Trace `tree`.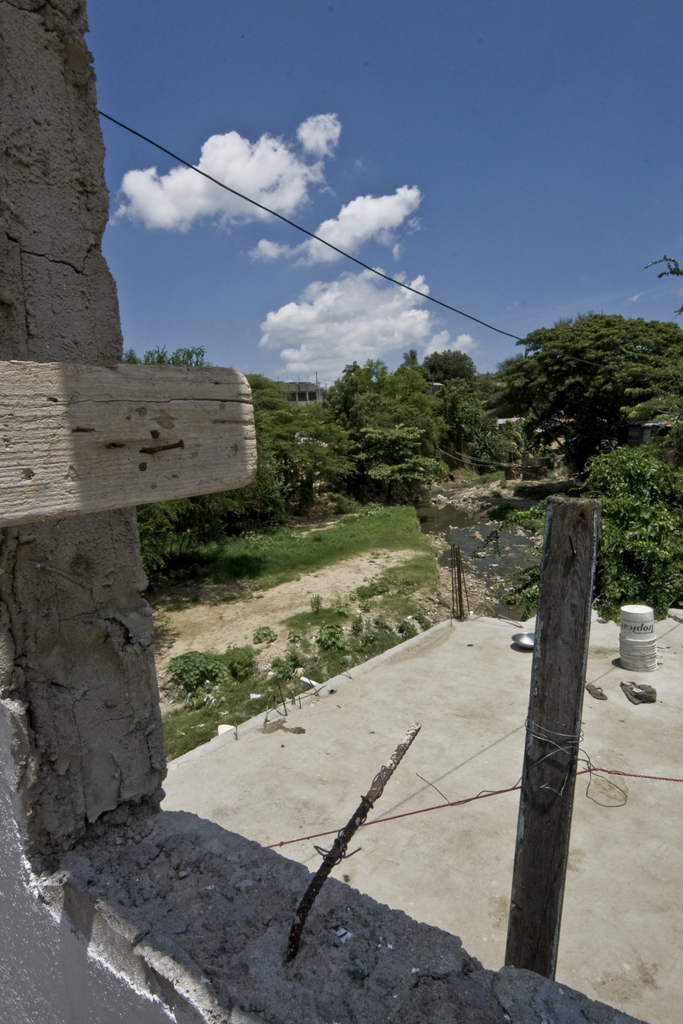
Traced to {"x1": 584, "y1": 442, "x2": 682, "y2": 618}.
